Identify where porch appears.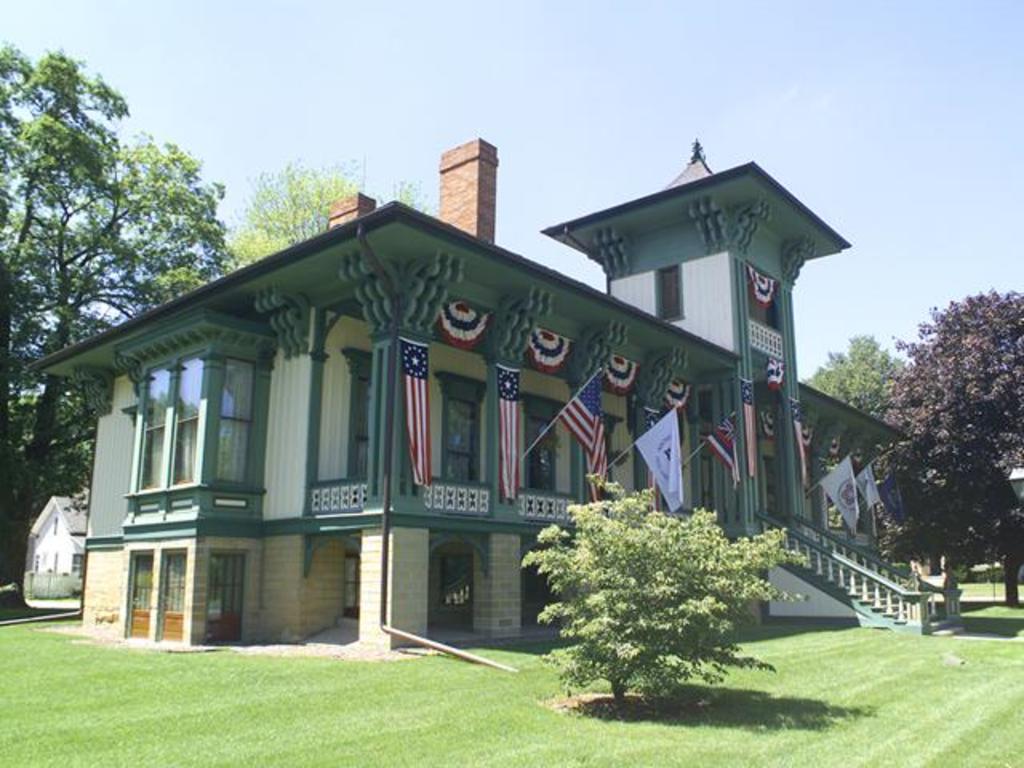
Appears at 318, 512, 570, 634.
